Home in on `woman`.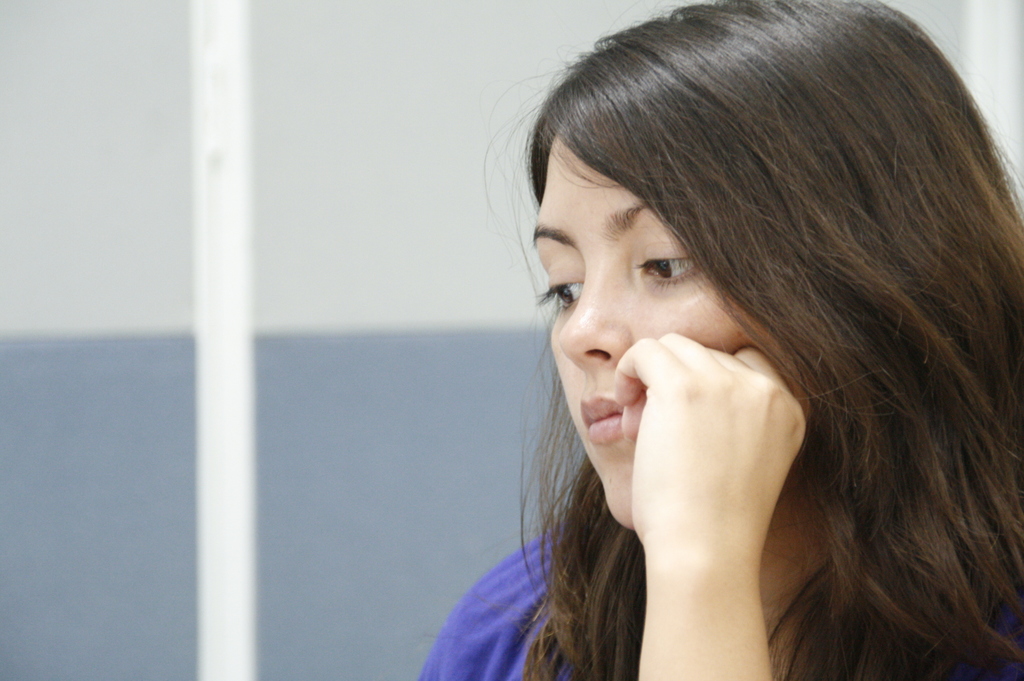
Homed in at 365,17,1015,677.
